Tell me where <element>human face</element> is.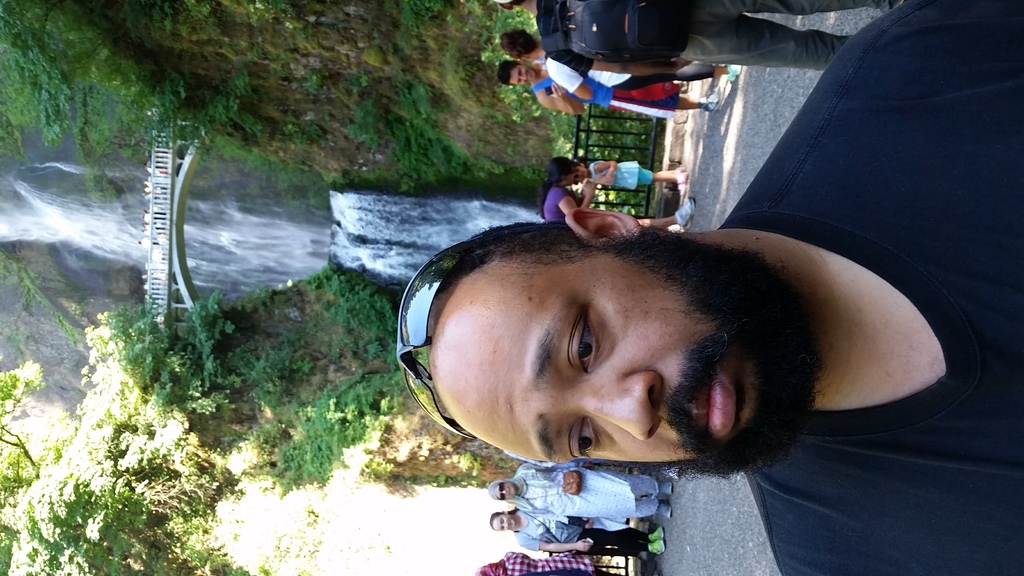
<element>human face</element> is at [x1=495, y1=481, x2=515, y2=501].
